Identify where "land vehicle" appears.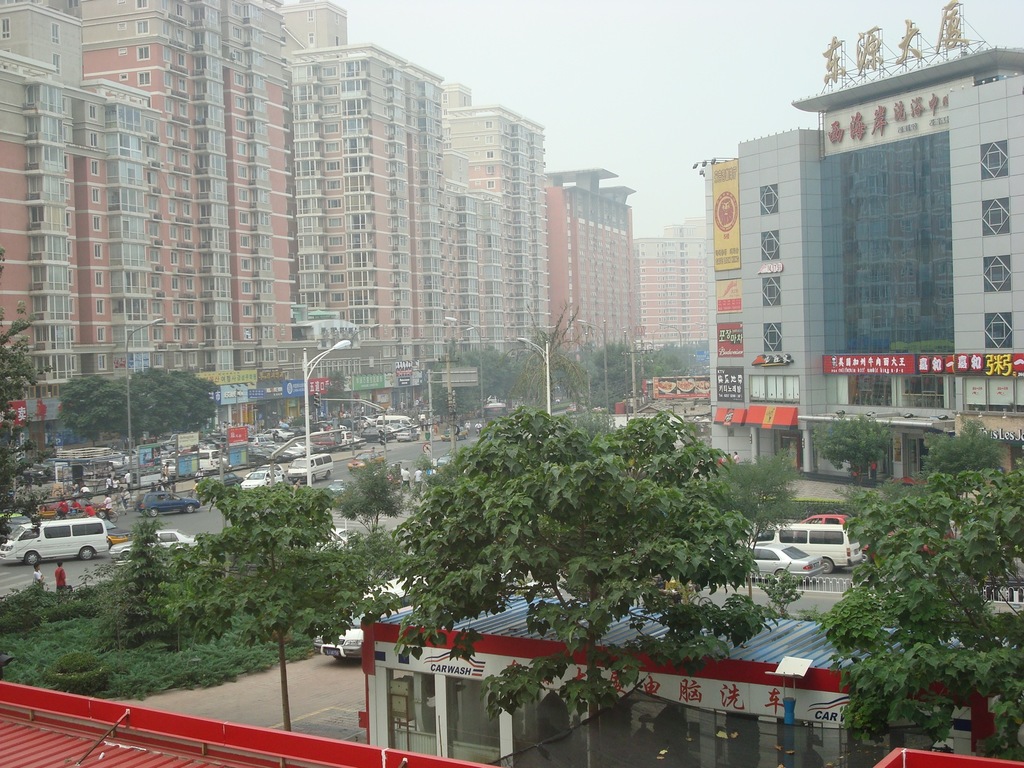
Appears at rect(346, 449, 385, 472).
